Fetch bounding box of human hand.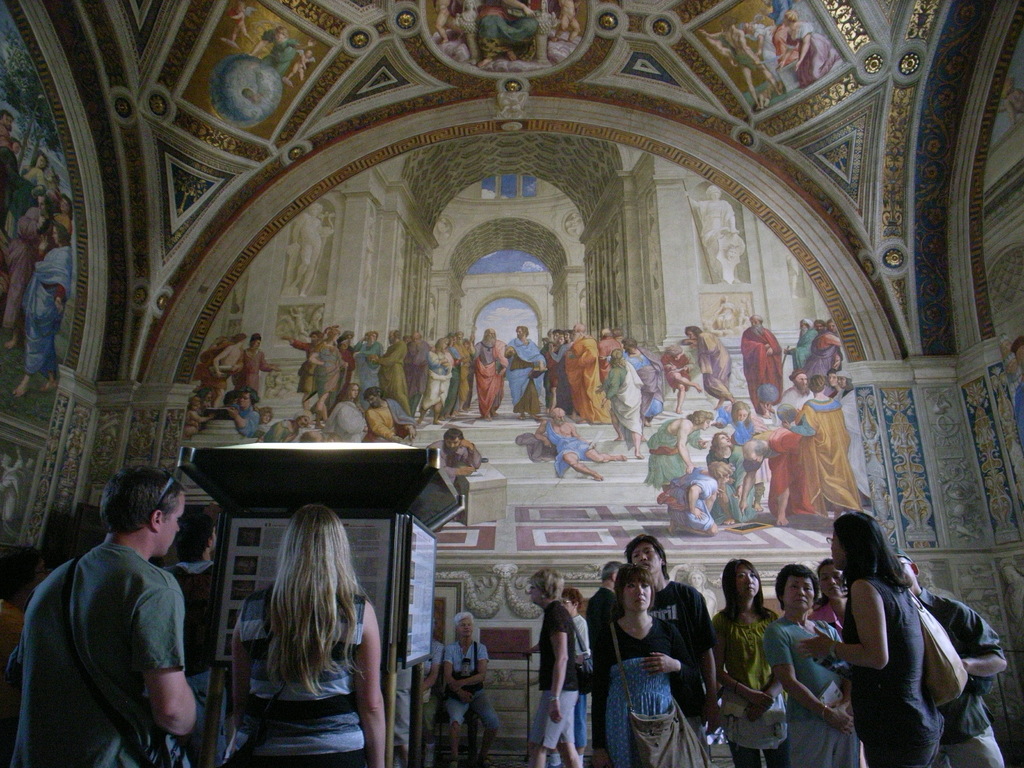
Bbox: region(796, 626, 835, 664).
